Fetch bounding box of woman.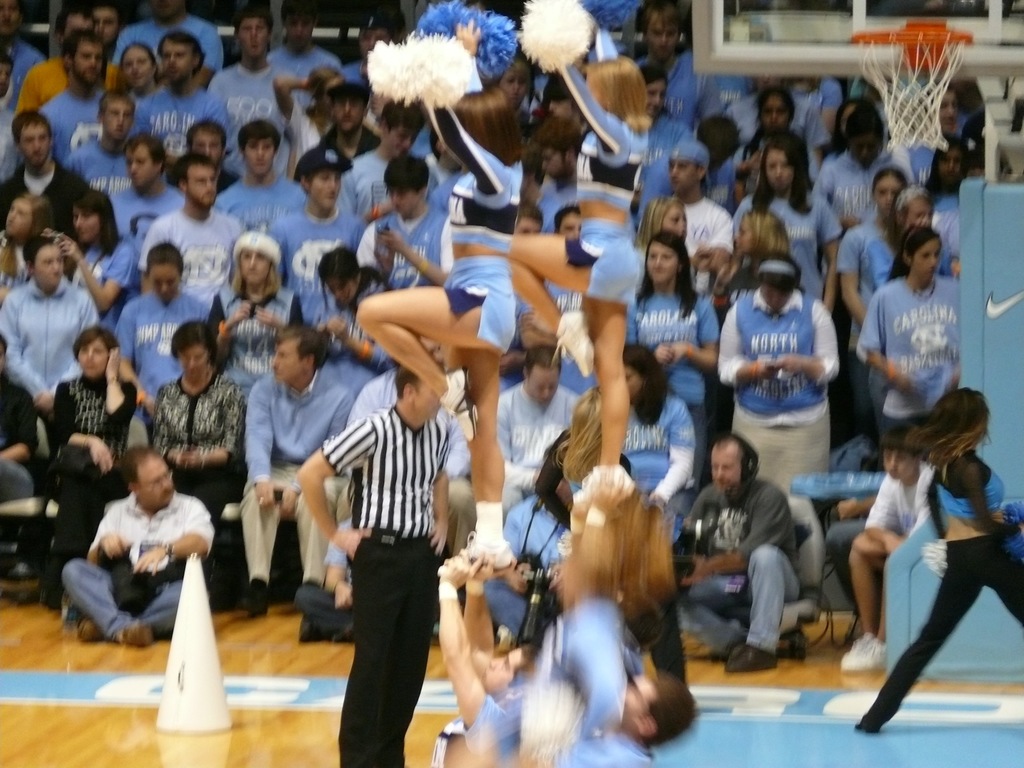
Bbox: rect(506, 6, 662, 481).
